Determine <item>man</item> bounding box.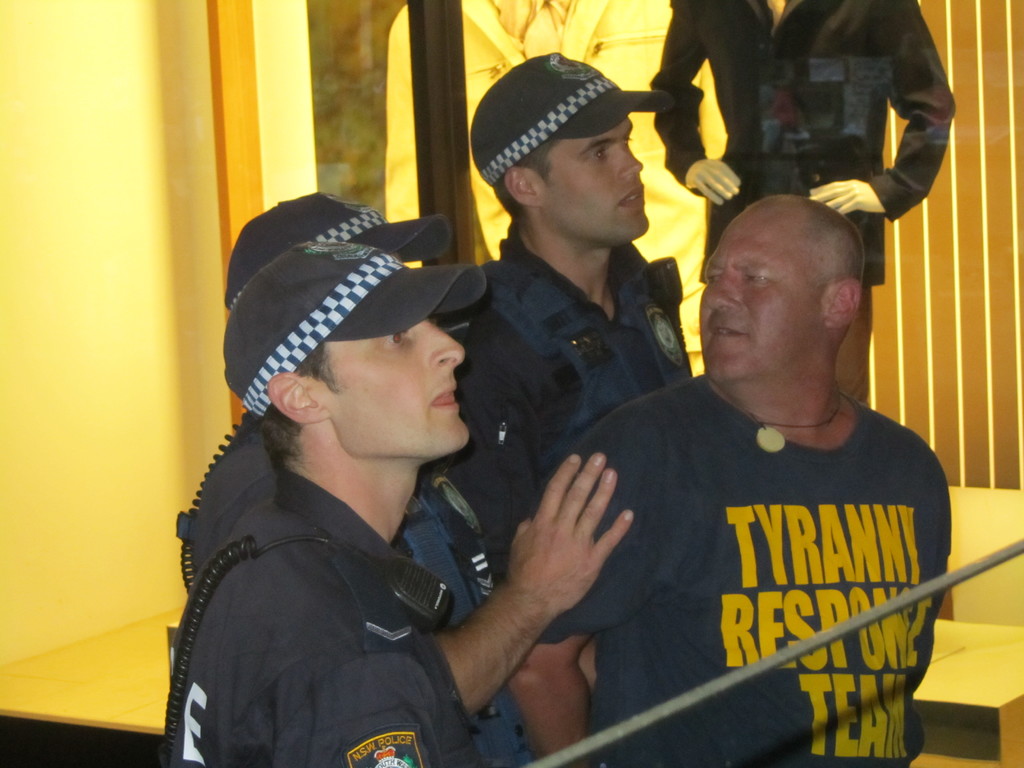
Determined: (x1=169, y1=239, x2=490, y2=767).
